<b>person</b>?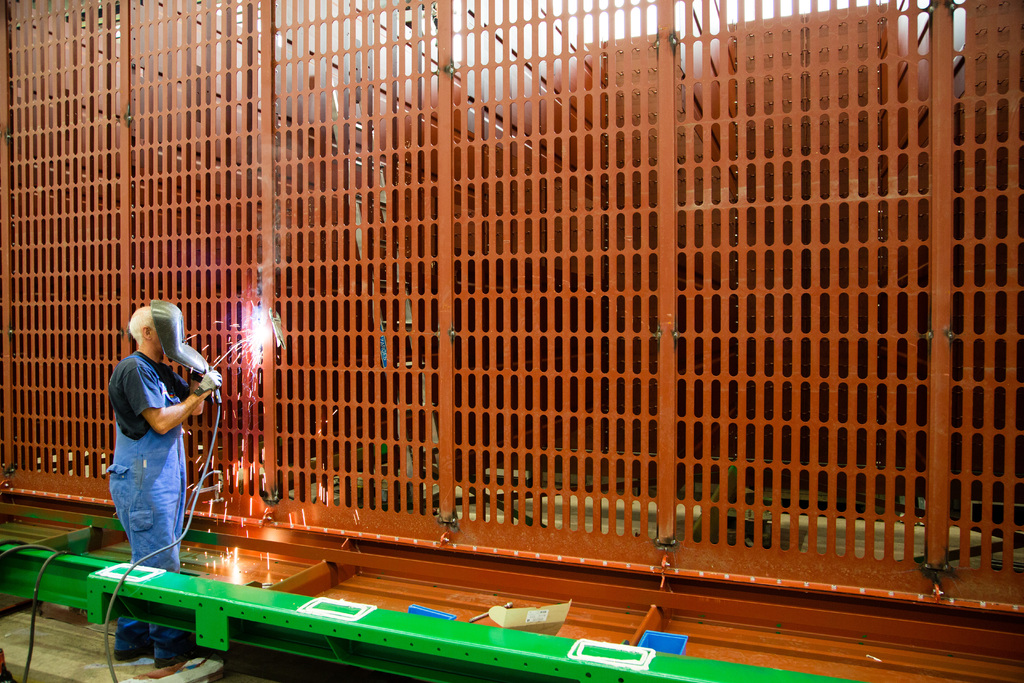
box=[100, 293, 210, 605]
